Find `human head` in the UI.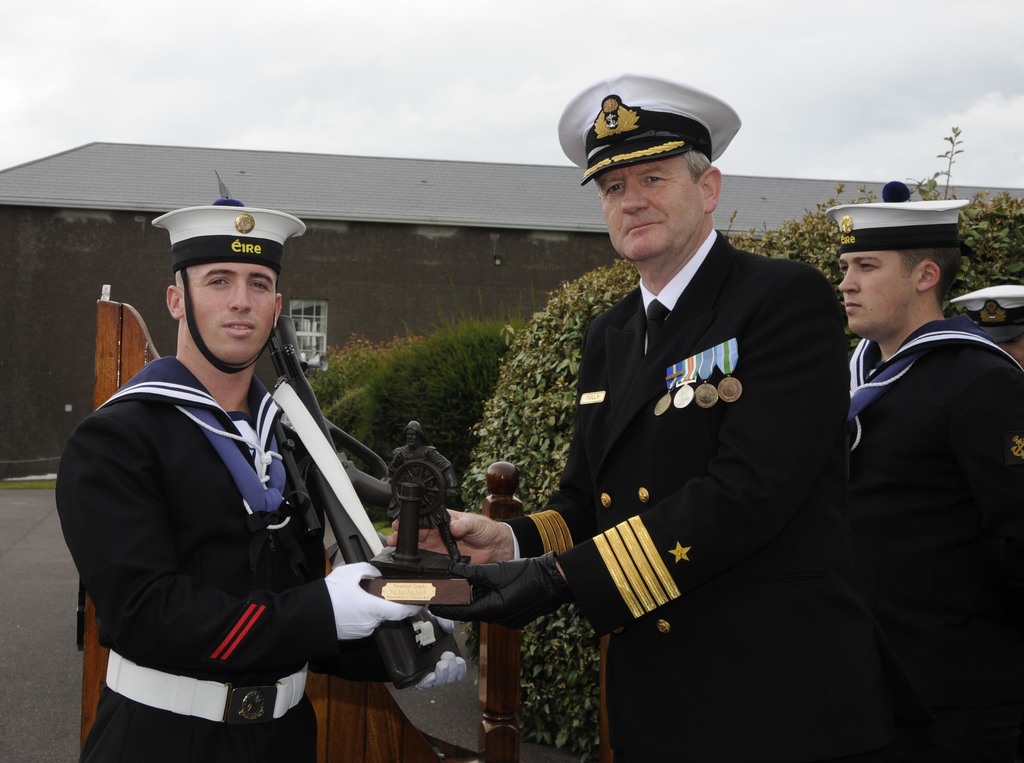
UI element at x1=557 y1=78 x2=742 y2=257.
